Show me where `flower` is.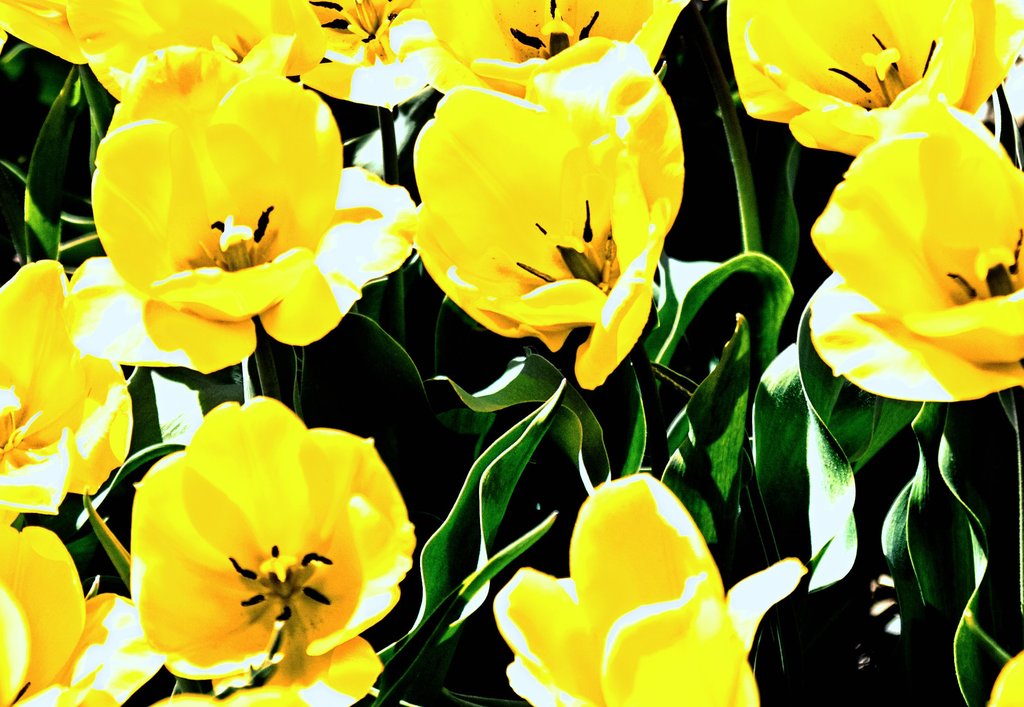
`flower` is at box=[62, 0, 328, 99].
